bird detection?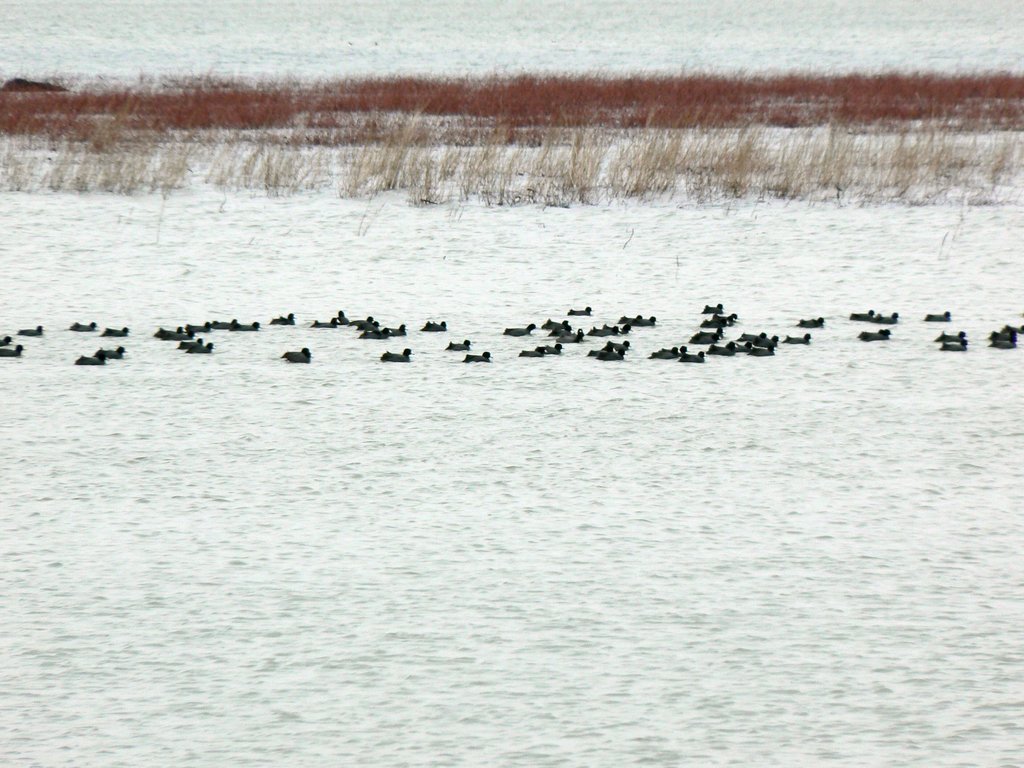
bbox=(282, 345, 312, 364)
